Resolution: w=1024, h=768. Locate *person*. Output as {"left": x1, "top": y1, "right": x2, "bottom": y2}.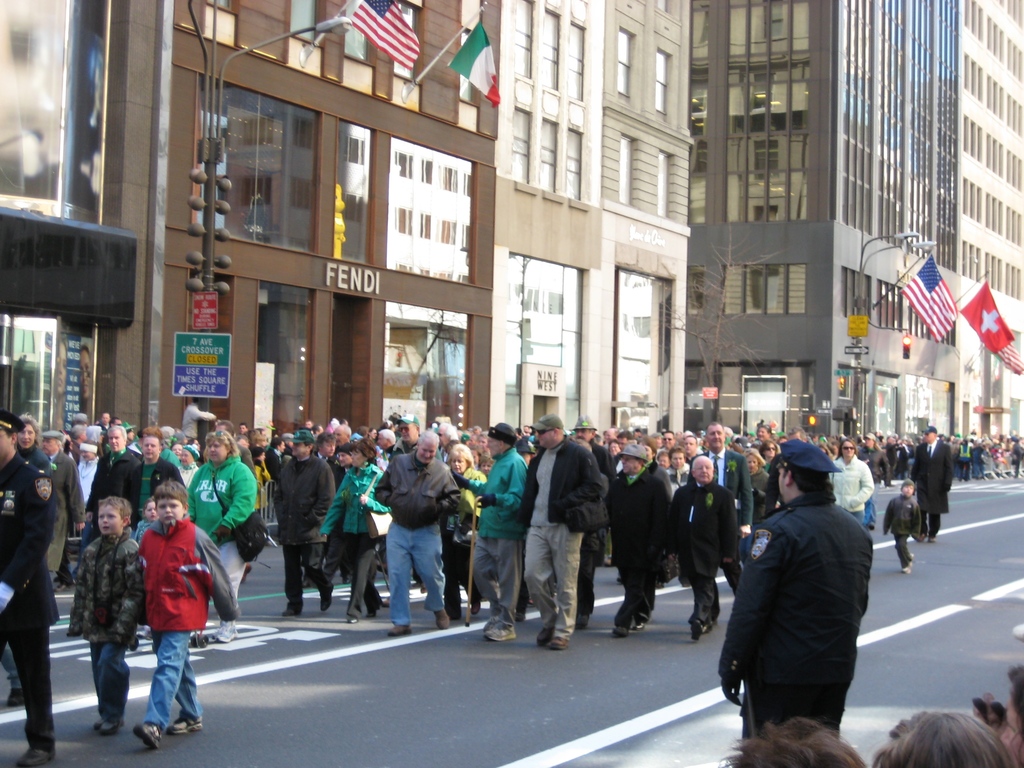
{"left": 312, "top": 435, "right": 385, "bottom": 631}.
